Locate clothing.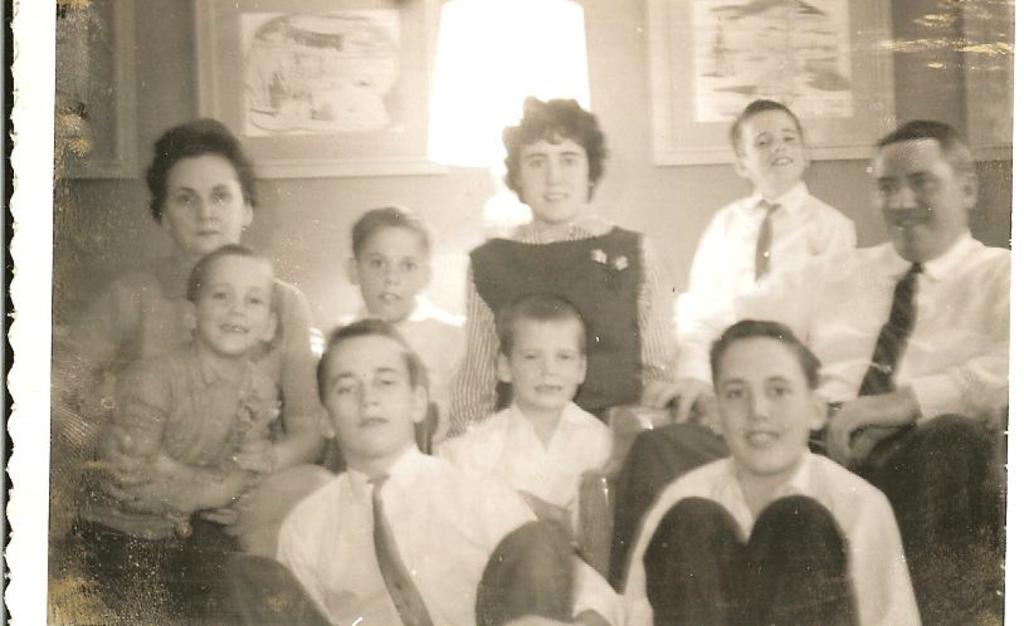
Bounding box: (44, 234, 342, 562).
